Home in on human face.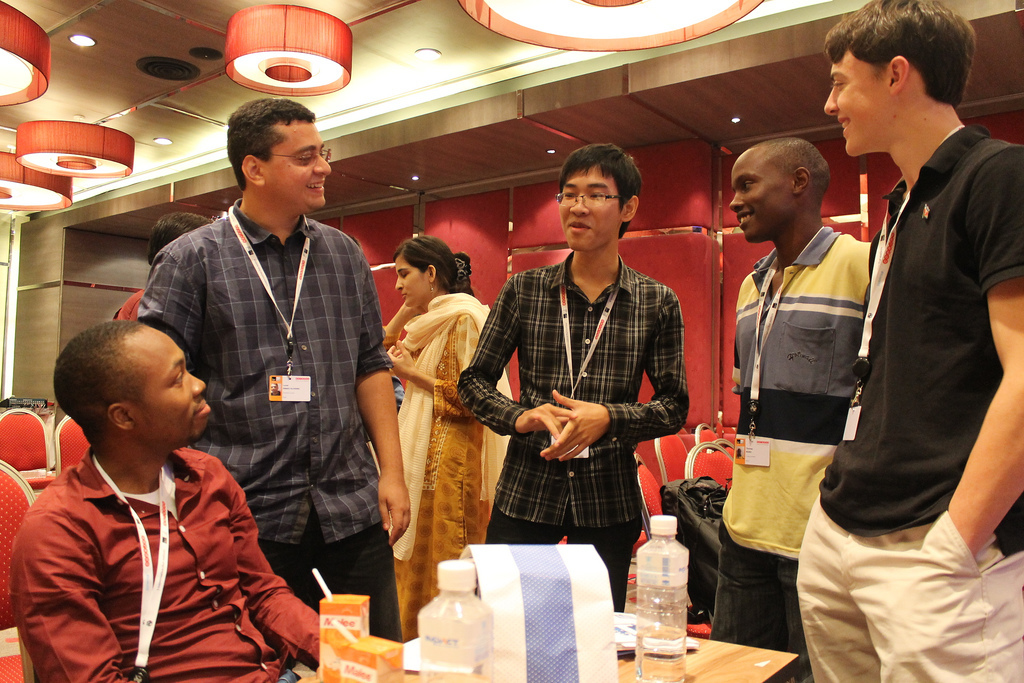
Homed in at 824:51:894:158.
